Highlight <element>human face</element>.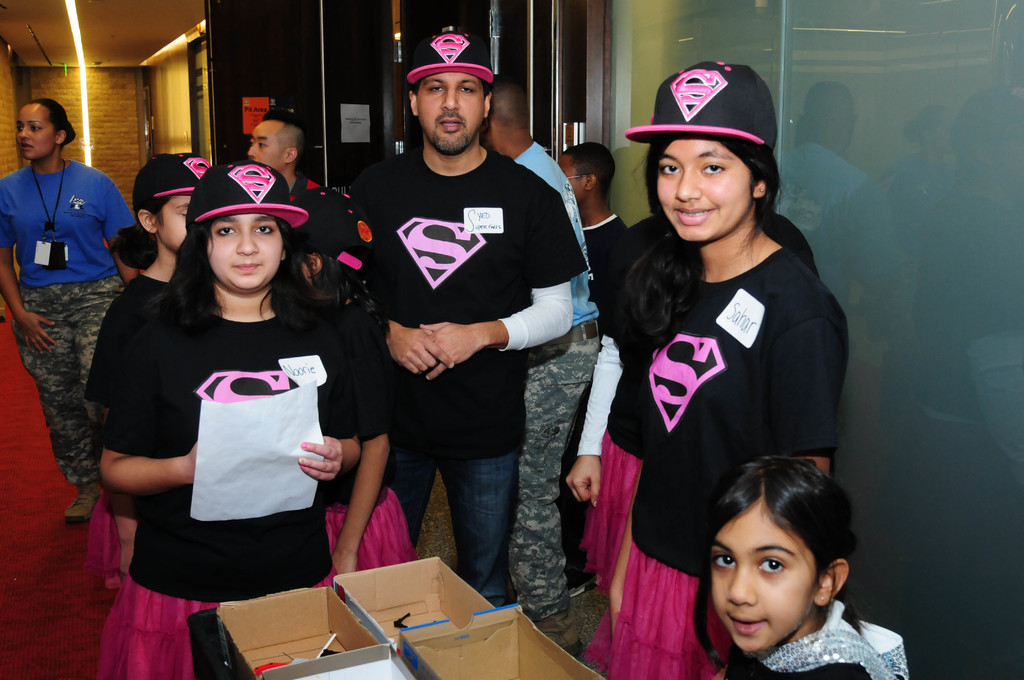
Highlighted region: bbox(155, 194, 192, 248).
